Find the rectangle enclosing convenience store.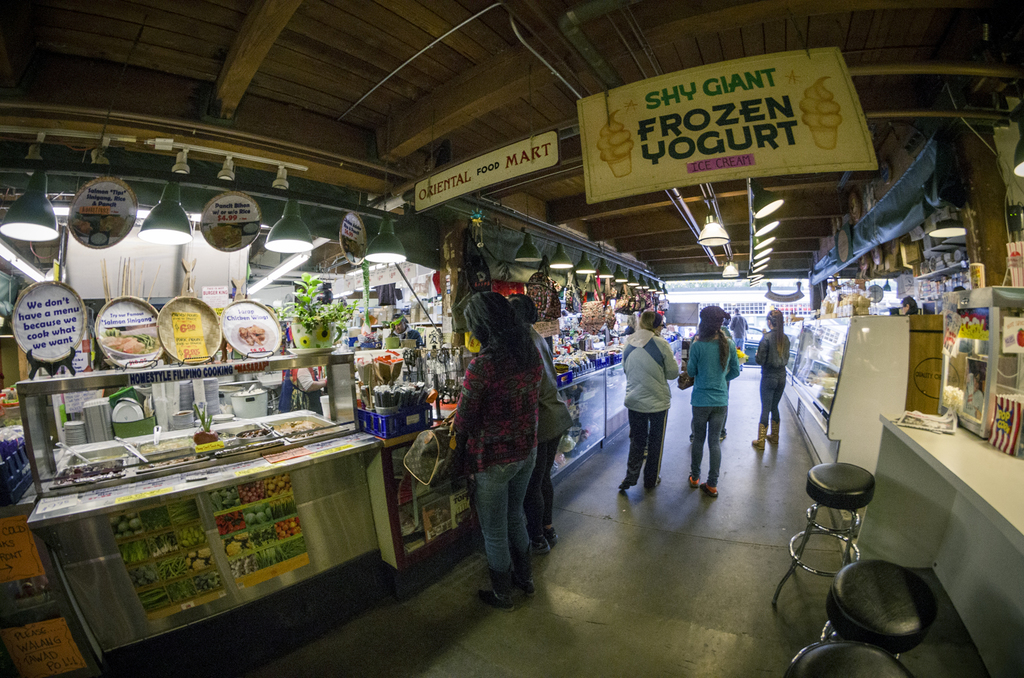
locate(0, 15, 924, 638).
